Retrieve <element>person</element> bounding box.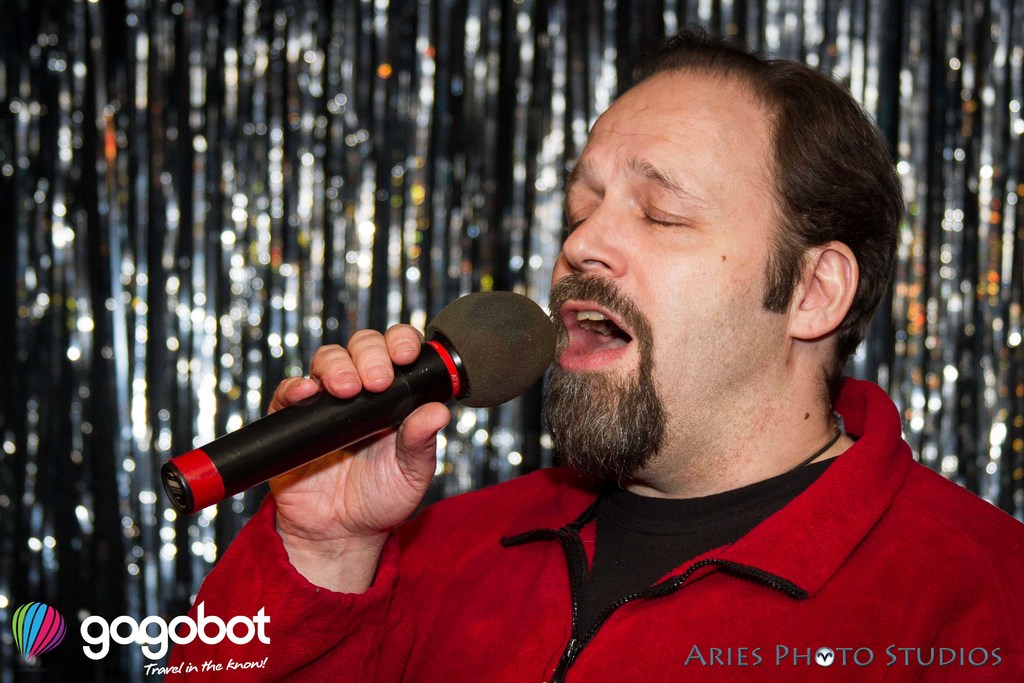
Bounding box: Rect(301, 52, 980, 682).
